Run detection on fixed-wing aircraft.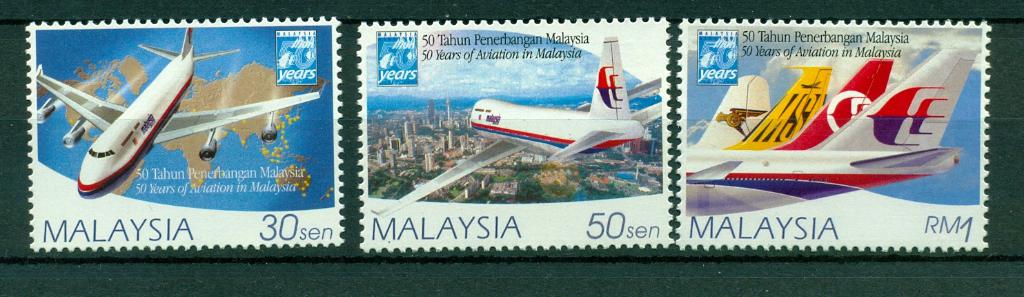
Result: <bbox>776, 57, 890, 156</bbox>.
